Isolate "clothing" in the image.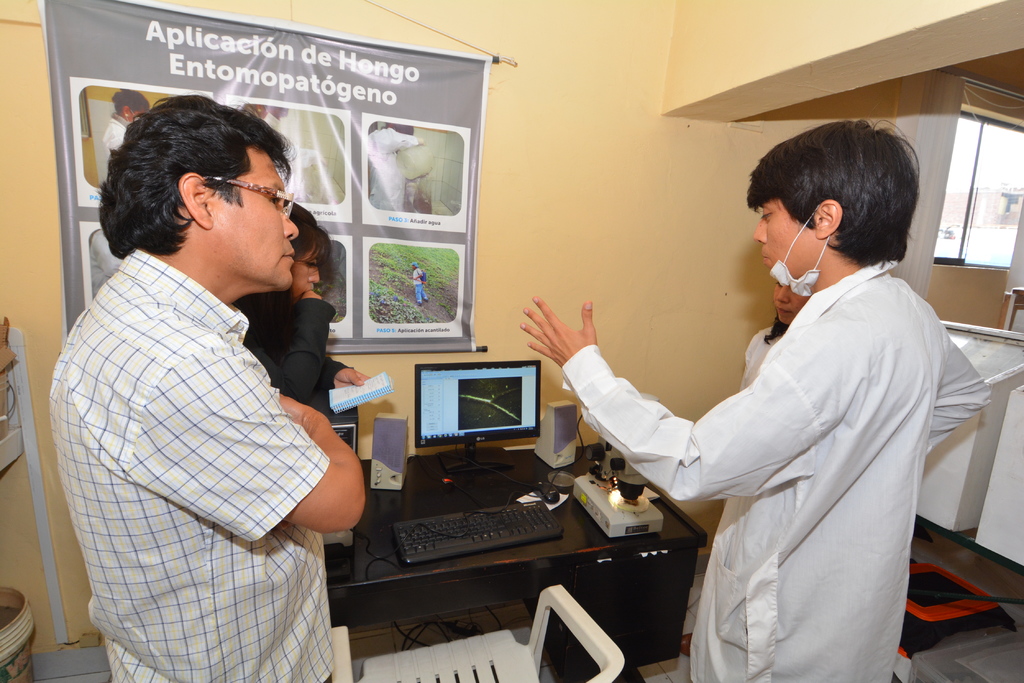
Isolated region: crop(60, 187, 369, 670).
